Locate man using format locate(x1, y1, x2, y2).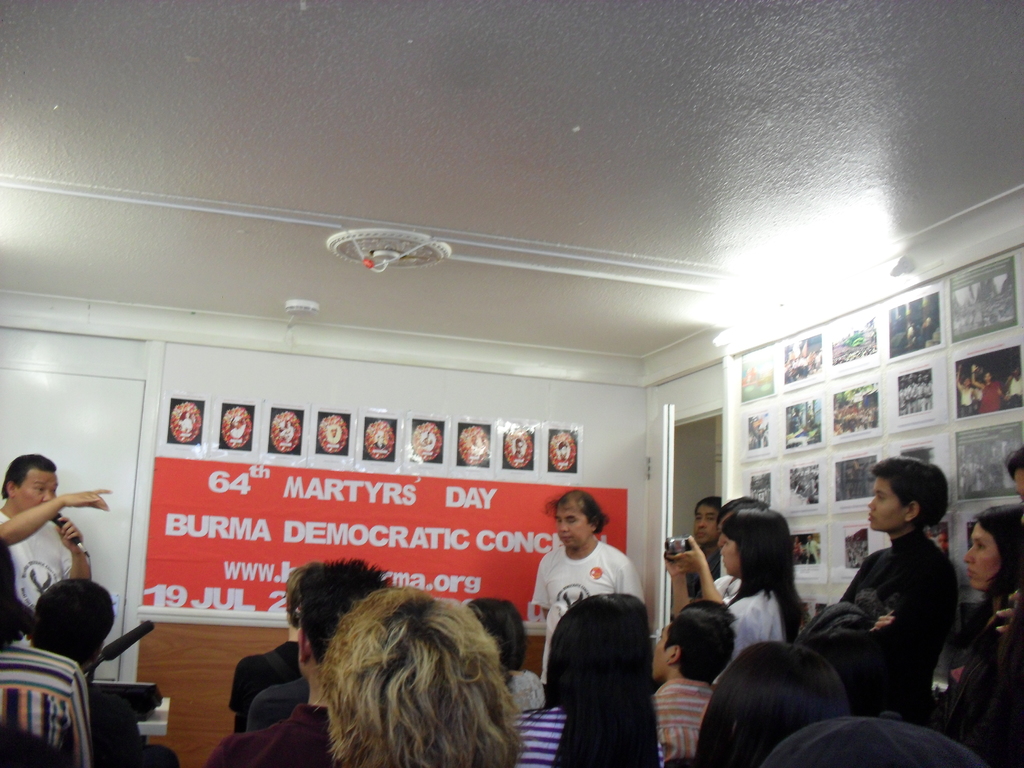
locate(0, 540, 90, 767).
